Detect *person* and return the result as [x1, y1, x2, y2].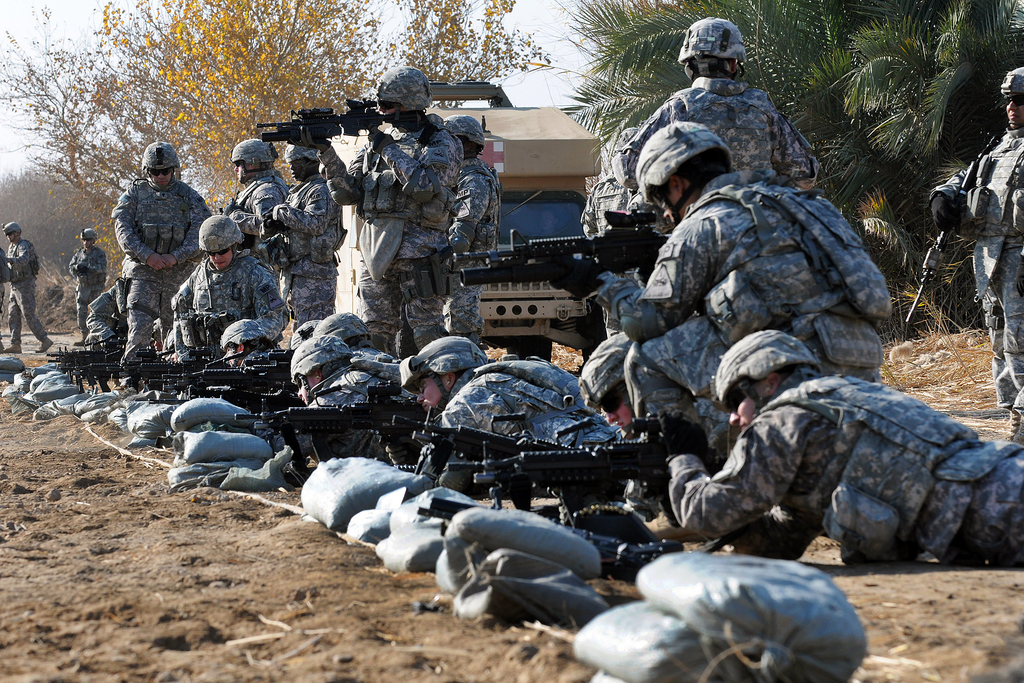
[575, 125, 646, 242].
